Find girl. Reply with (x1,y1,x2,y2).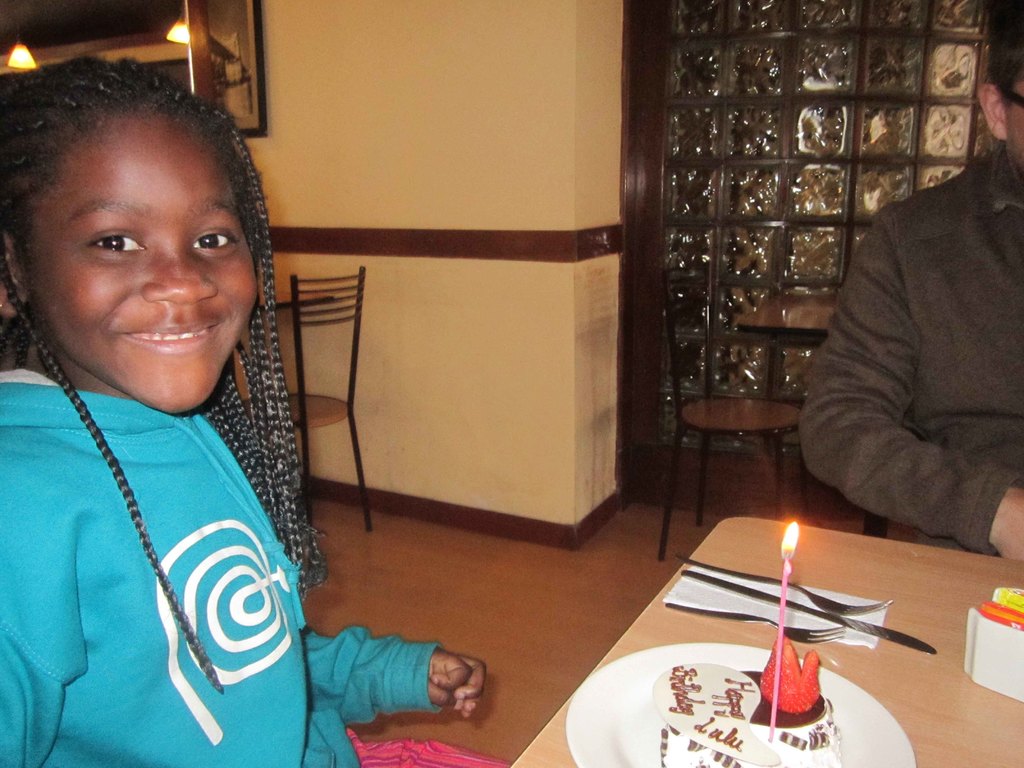
(0,56,485,767).
